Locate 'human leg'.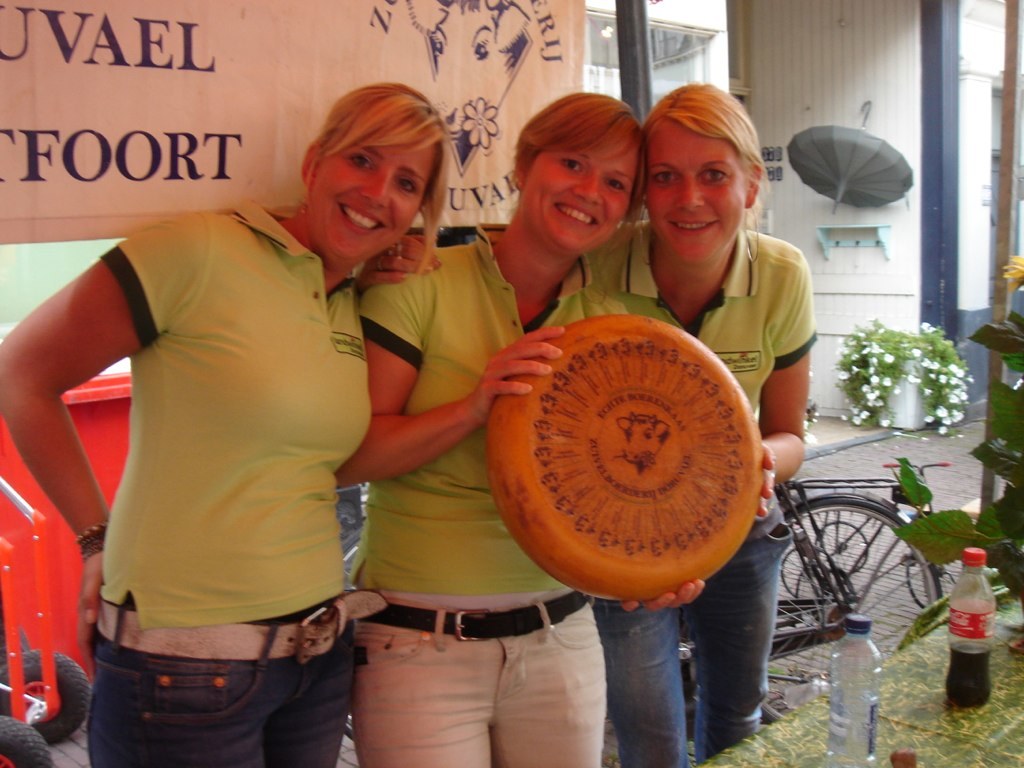
Bounding box: [494,587,599,767].
